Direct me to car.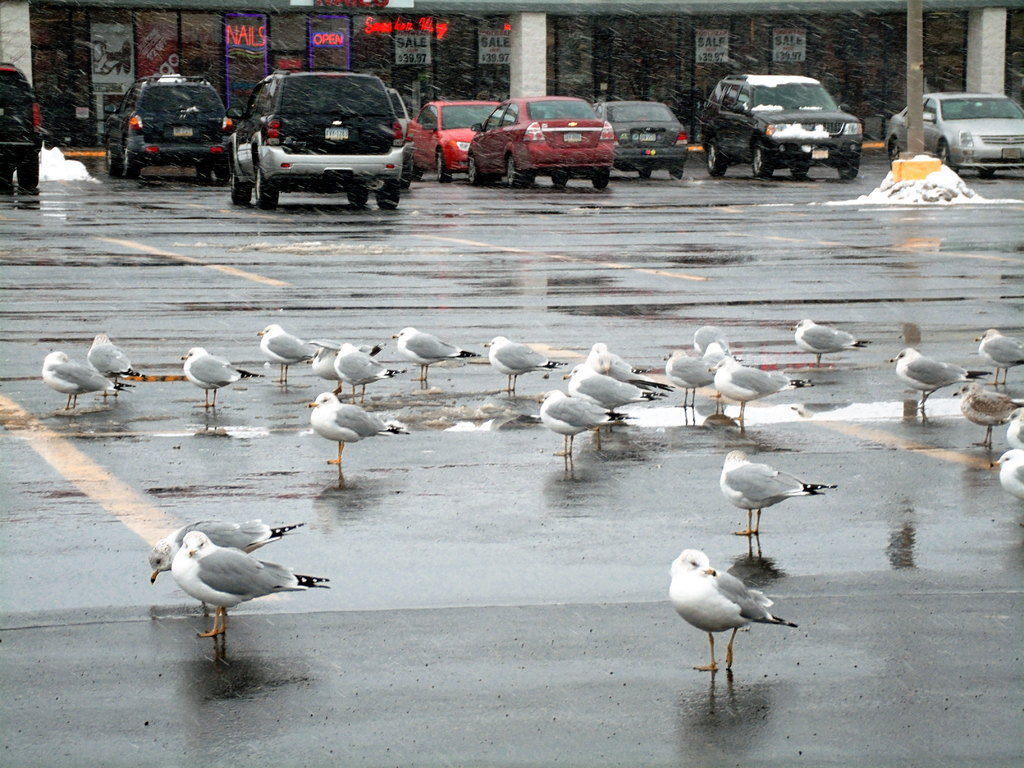
Direction: detection(232, 69, 402, 209).
